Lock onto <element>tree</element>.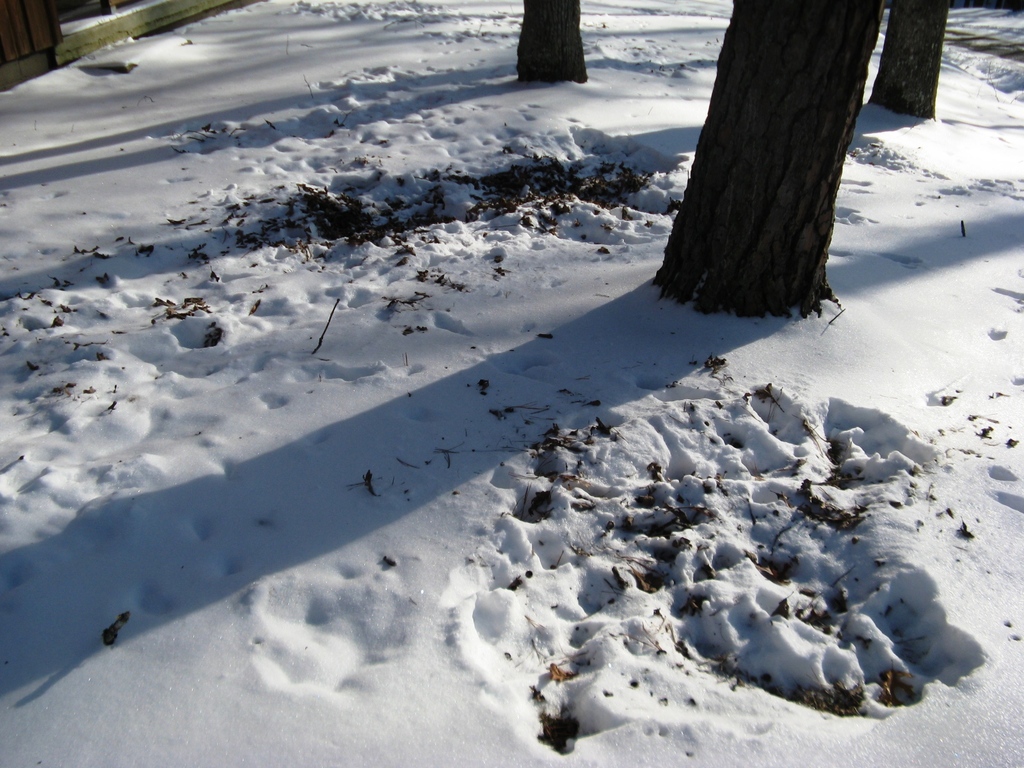
Locked: pyautogui.locateOnScreen(649, 0, 887, 303).
